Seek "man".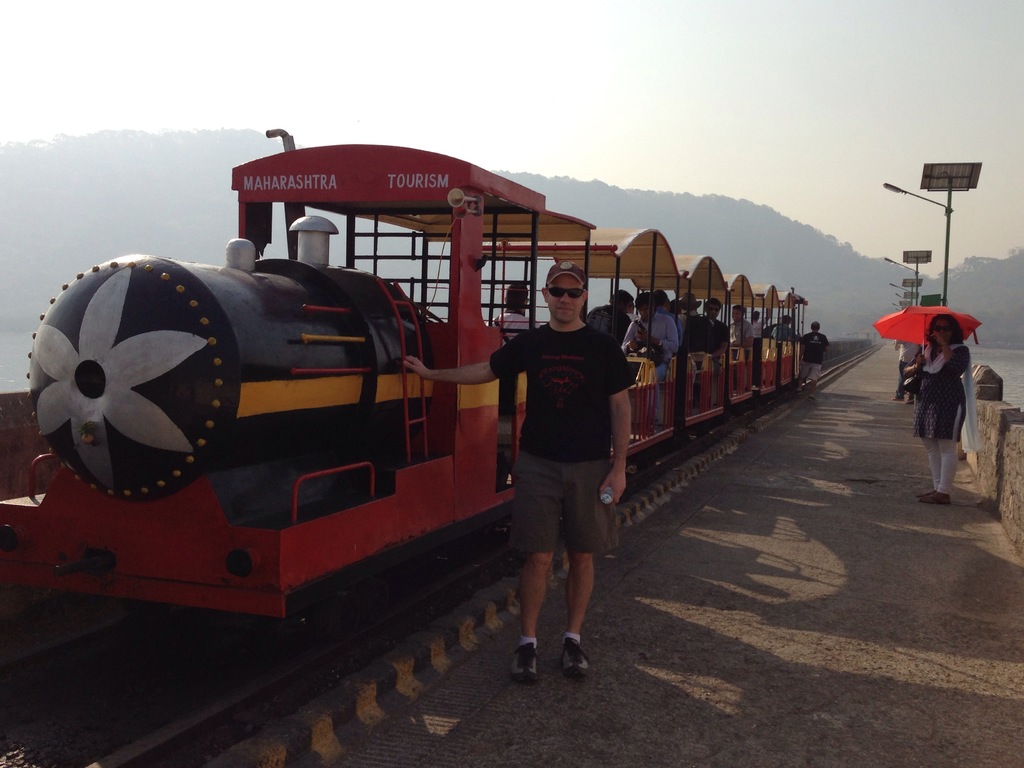
772 317 794 342.
